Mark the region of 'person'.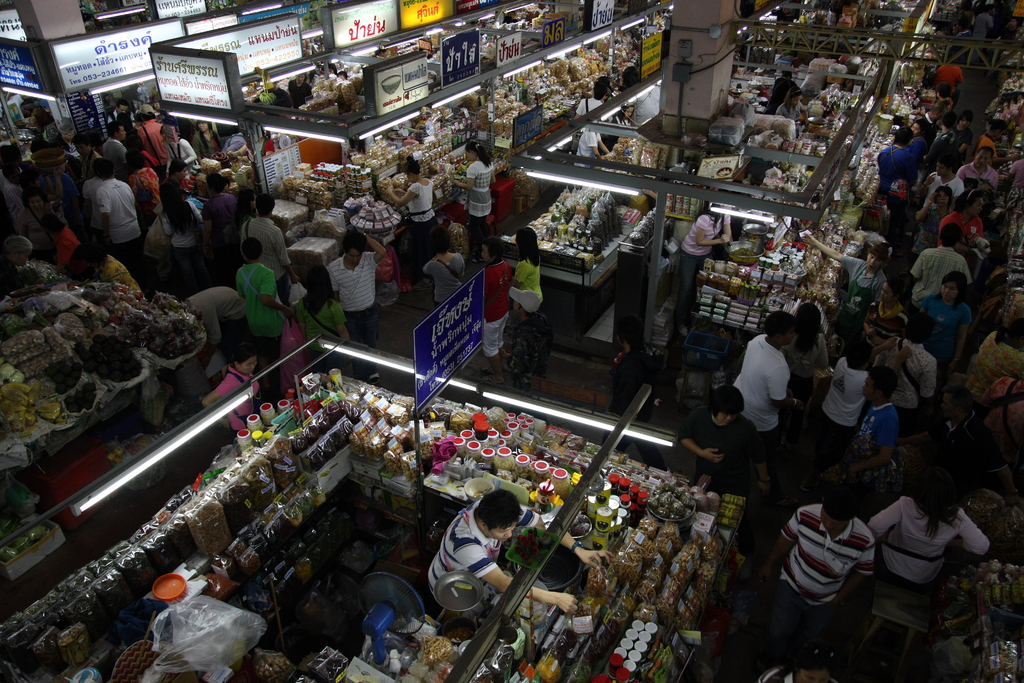
Region: 508:286:551:395.
